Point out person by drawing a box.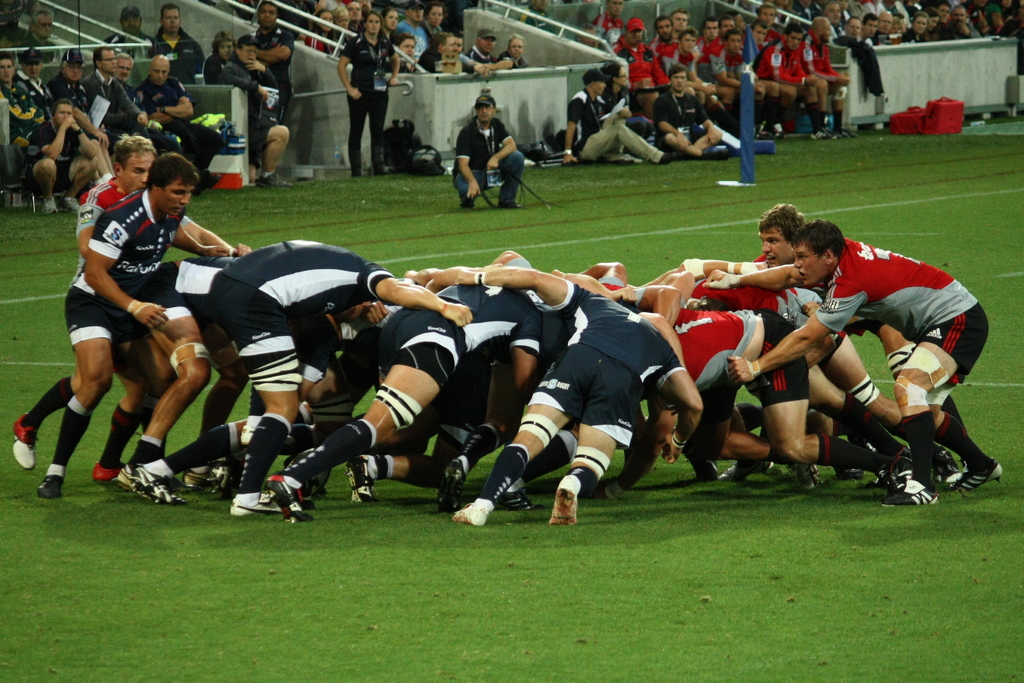
Rect(28, 93, 99, 213).
